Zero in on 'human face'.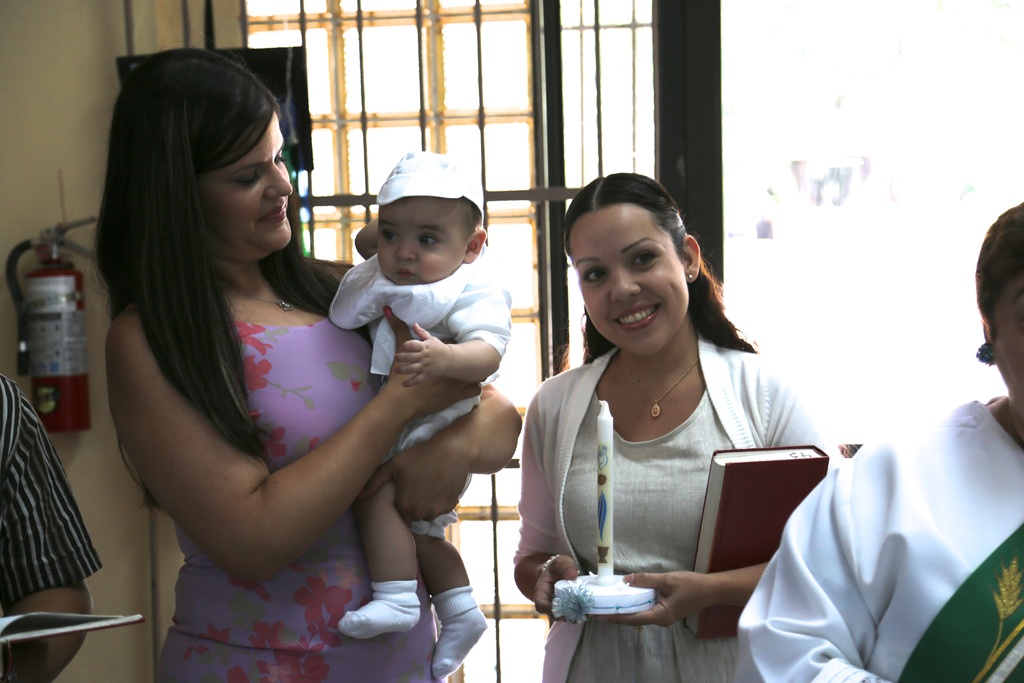
Zeroed in: {"left": 378, "top": 199, "right": 467, "bottom": 286}.
